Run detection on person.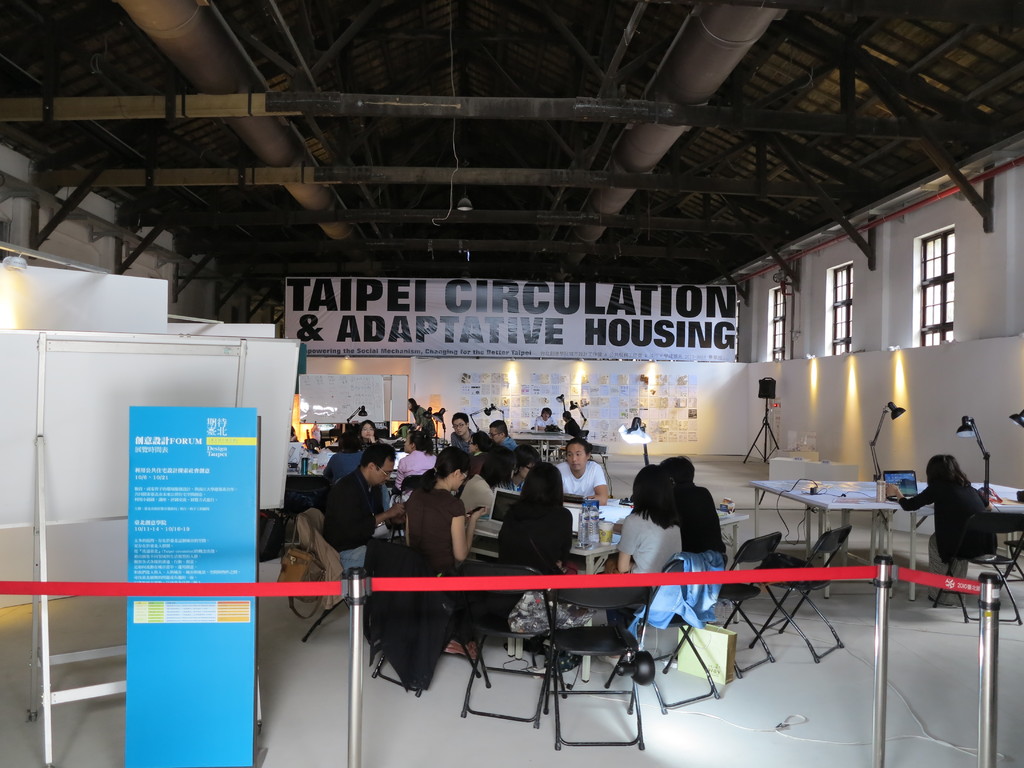
Result: [x1=307, y1=445, x2=396, y2=596].
